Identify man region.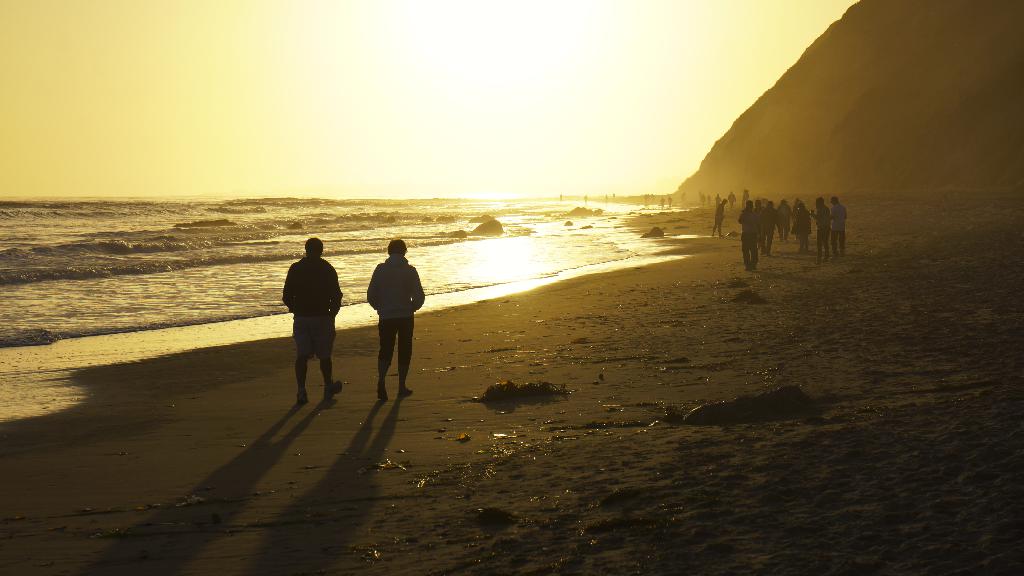
Region: [287,234,341,398].
